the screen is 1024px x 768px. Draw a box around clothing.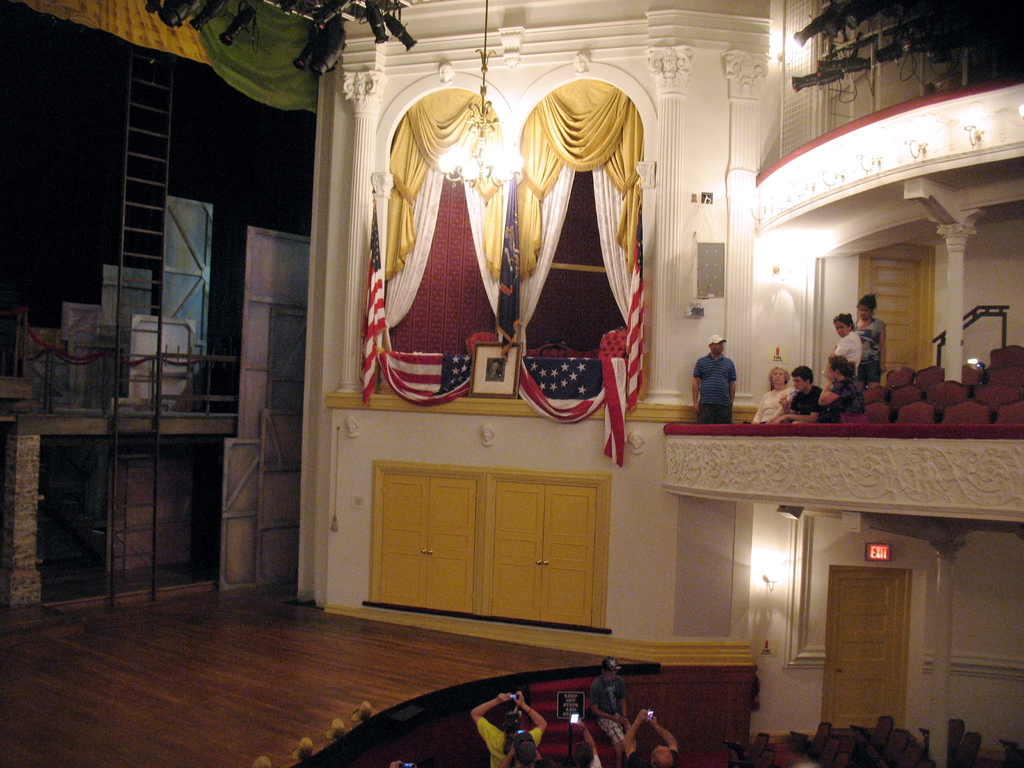
bbox=[786, 385, 823, 415].
